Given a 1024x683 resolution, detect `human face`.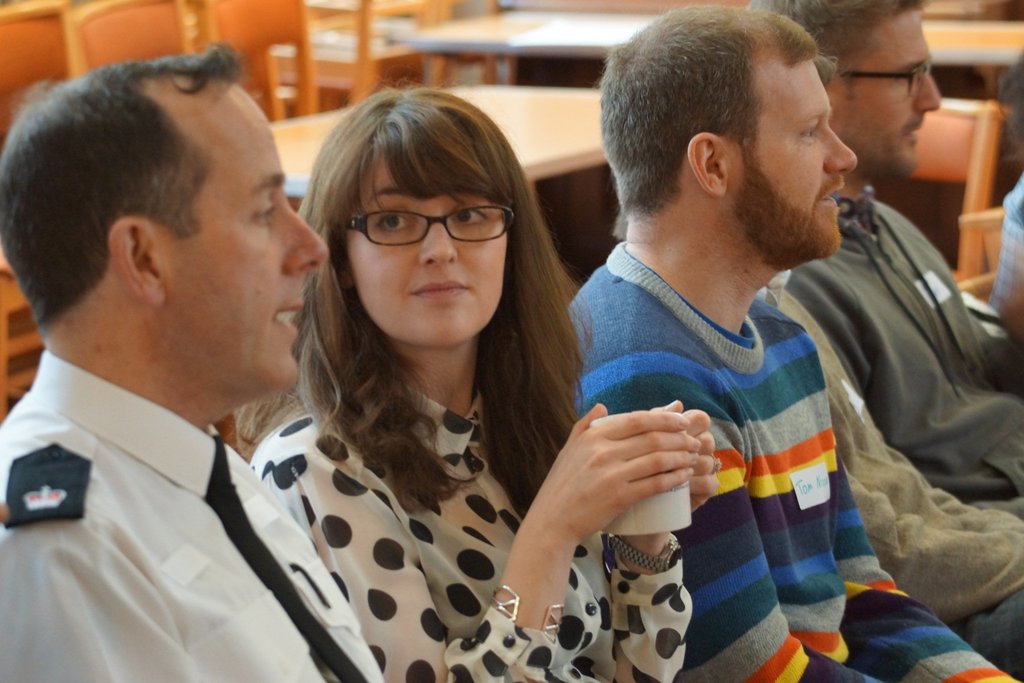
(173,106,330,388).
